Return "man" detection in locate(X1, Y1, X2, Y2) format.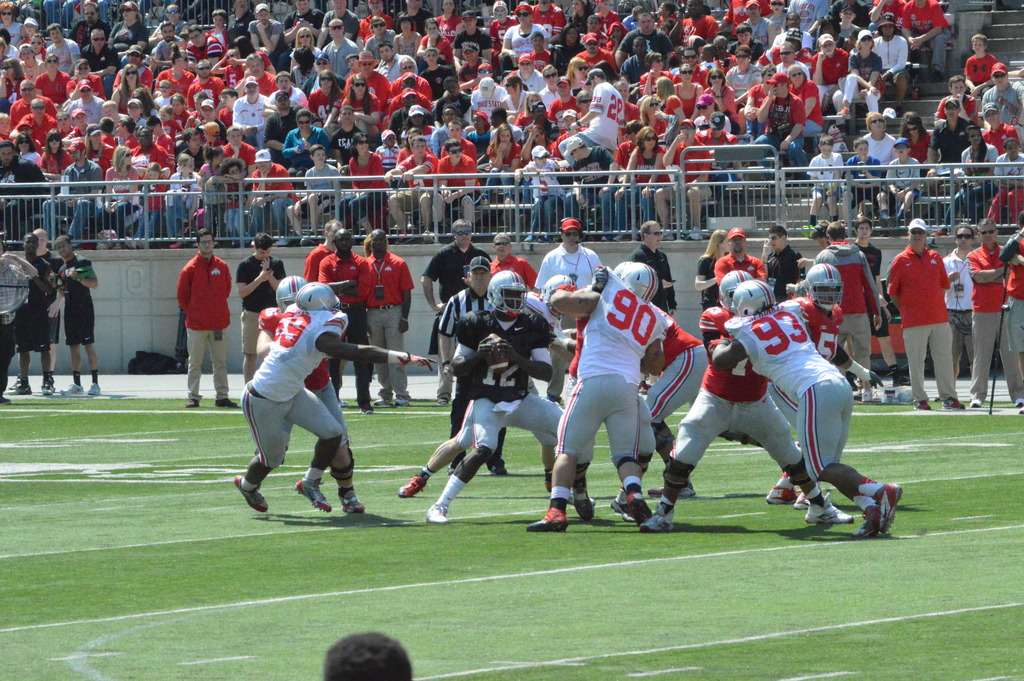
locate(435, 260, 547, 466).
